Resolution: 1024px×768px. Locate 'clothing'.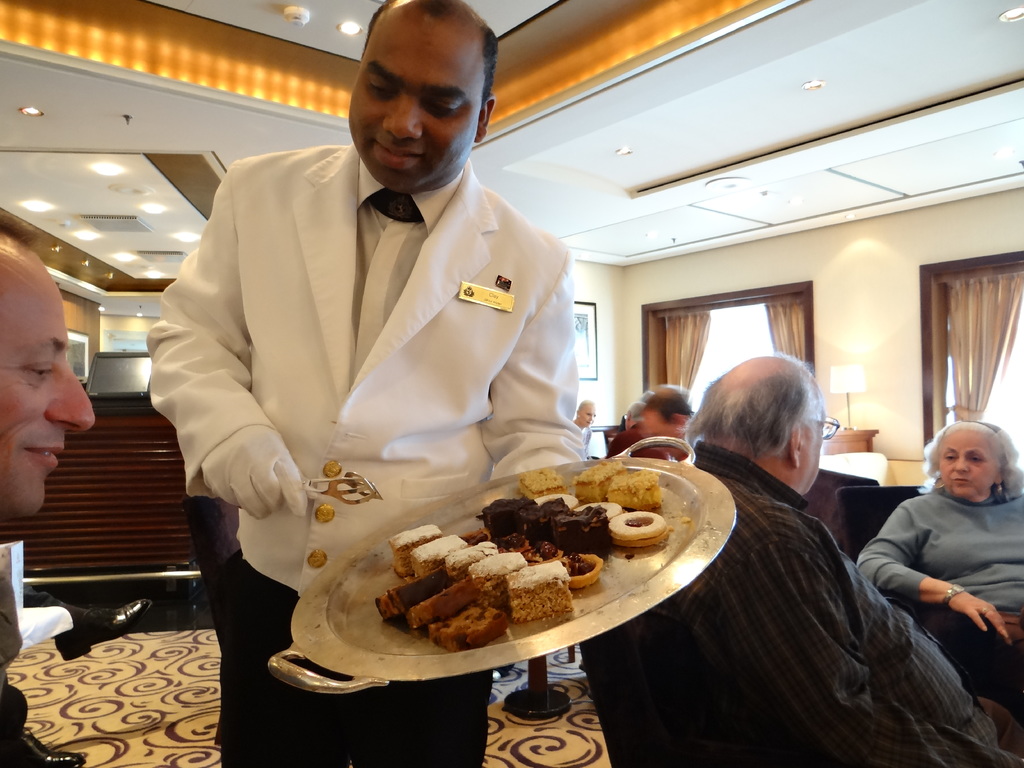
bbox(599, 429, 1003, 766).
